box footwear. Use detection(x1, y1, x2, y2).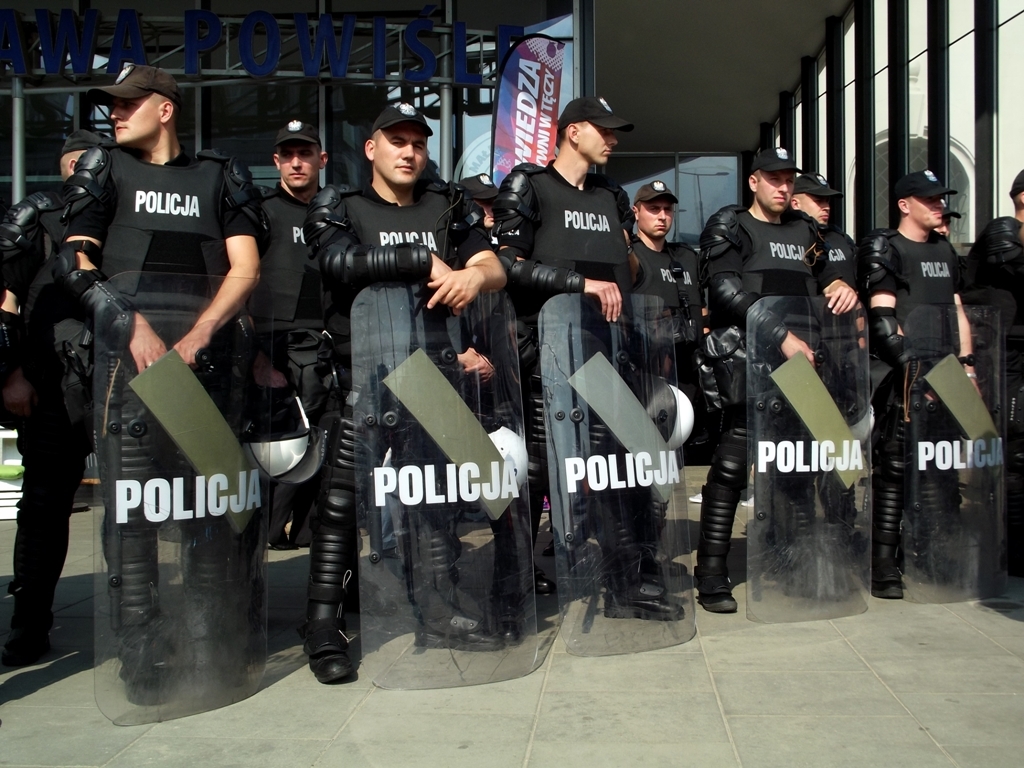
detection(690, 437, 748, 617).
